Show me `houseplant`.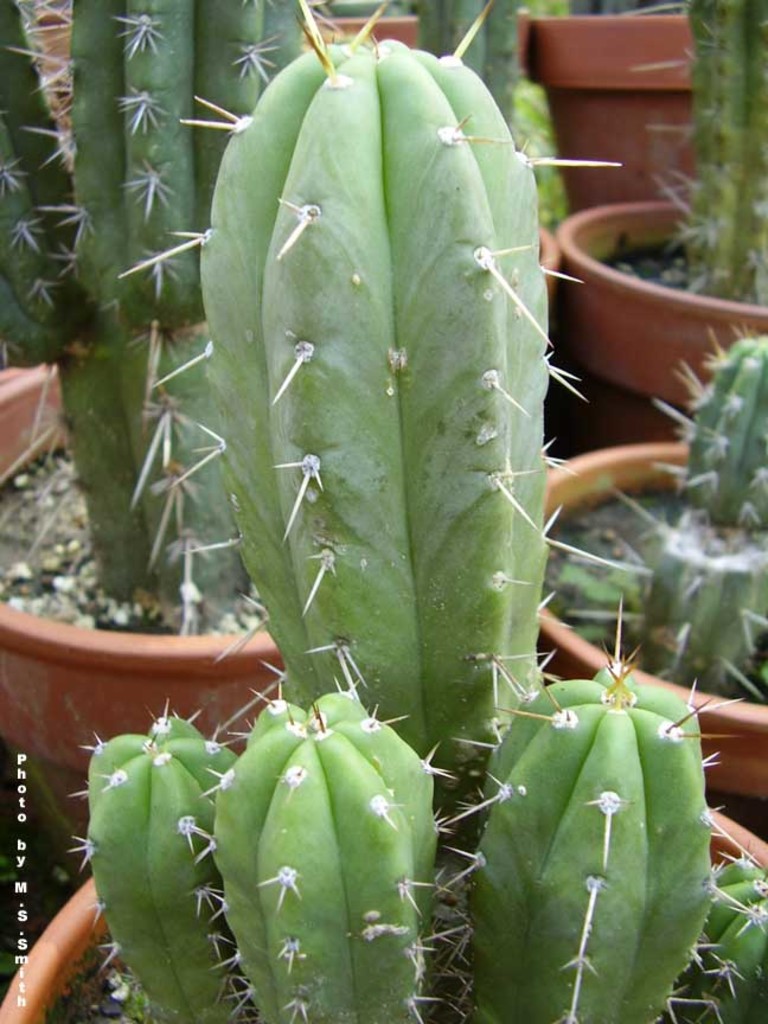
`houseplant` is here: left=551, top=0, right=767, bottom=460.
